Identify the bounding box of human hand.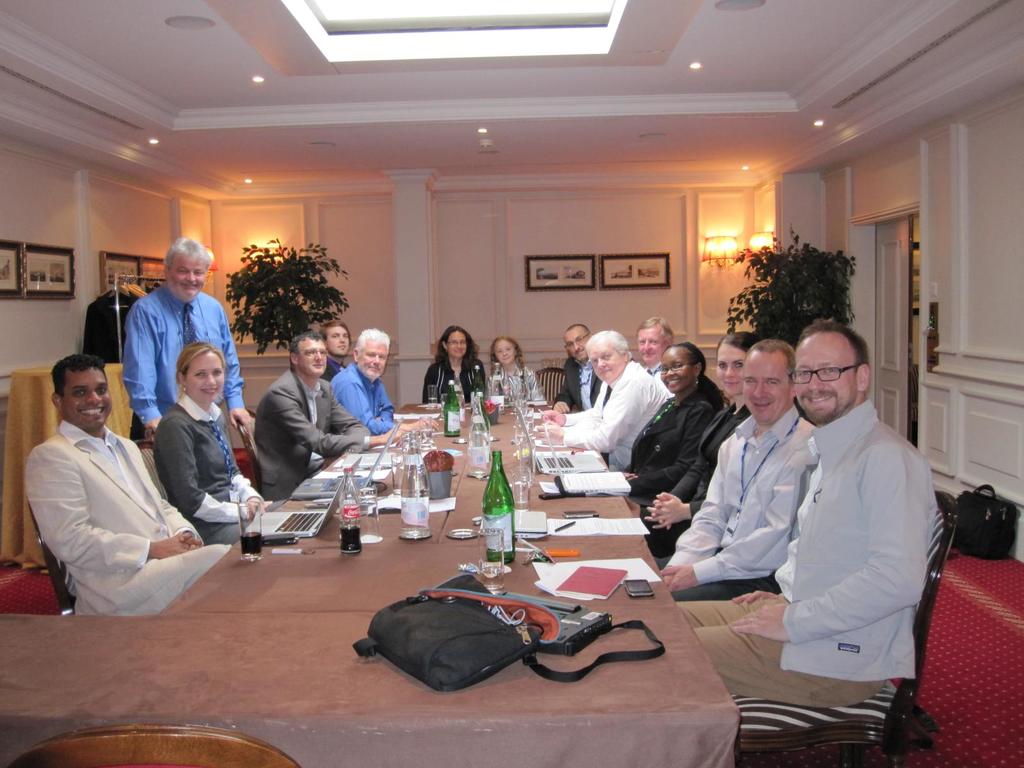
BBox(642, 491, 694, 532).
